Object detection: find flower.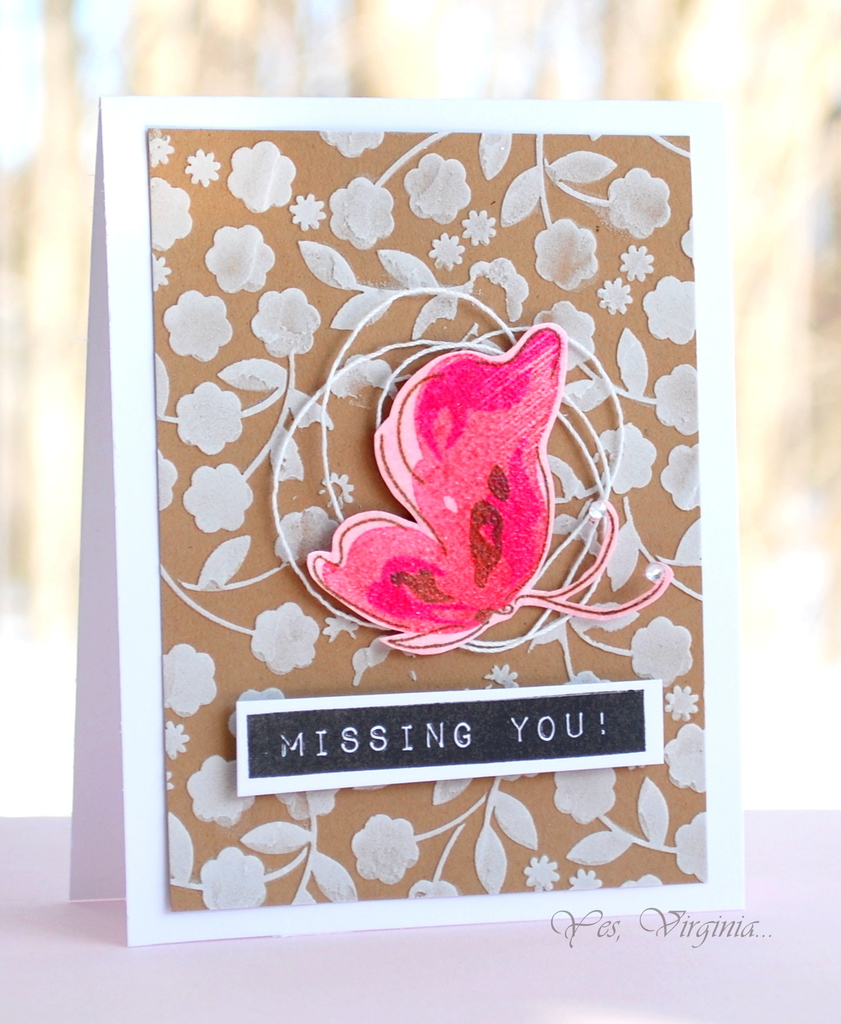
rect(257, 599, 317, 678).
